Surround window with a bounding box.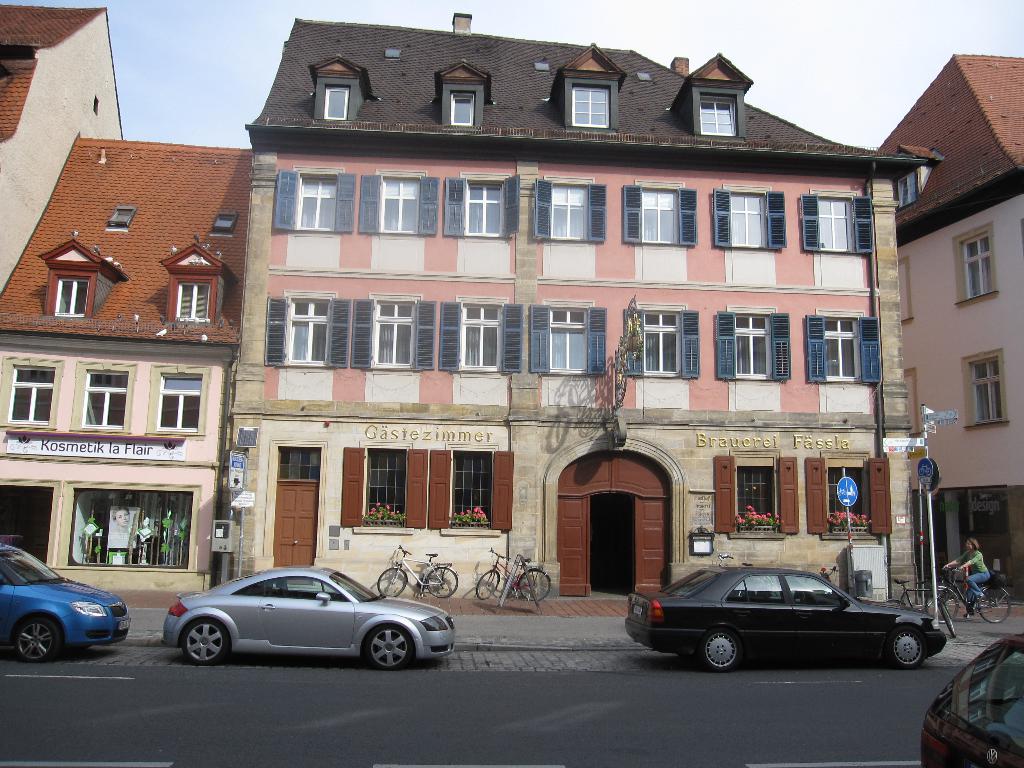
325 88 349 119.
